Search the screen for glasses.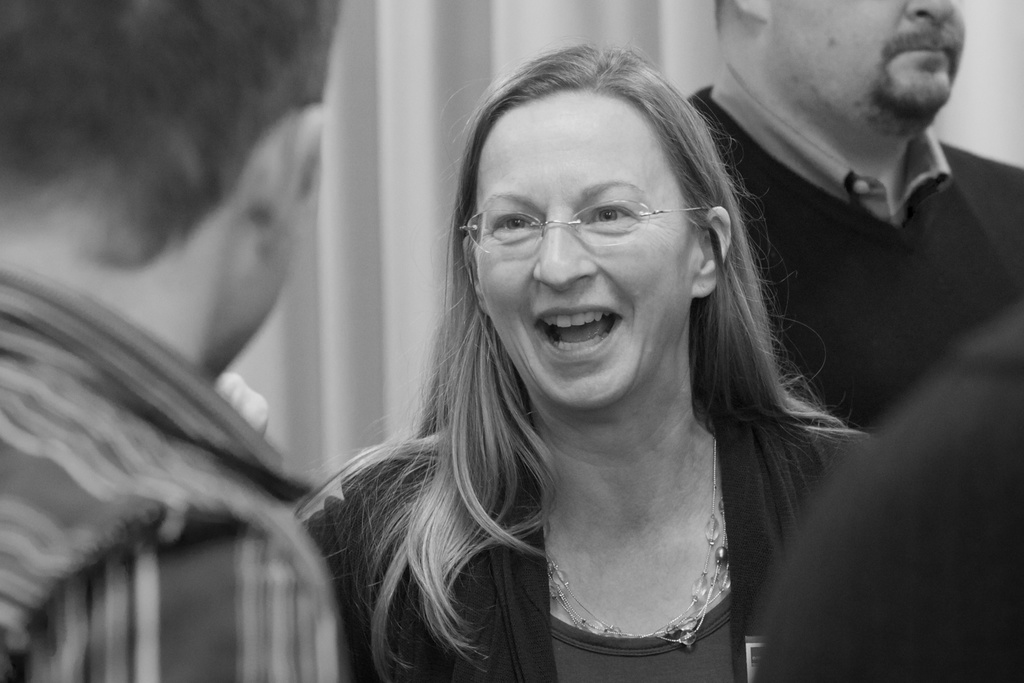
Found at 452/193/711/256.
